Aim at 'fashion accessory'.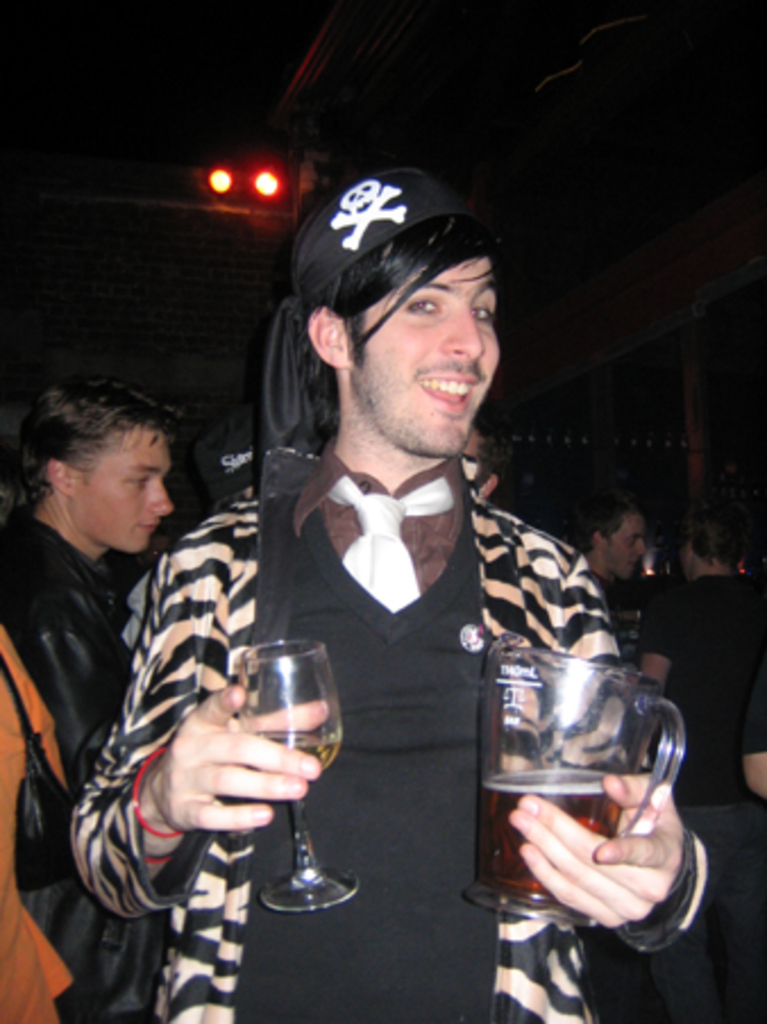
Aimed at Rect(129, 749, 179, 838).
